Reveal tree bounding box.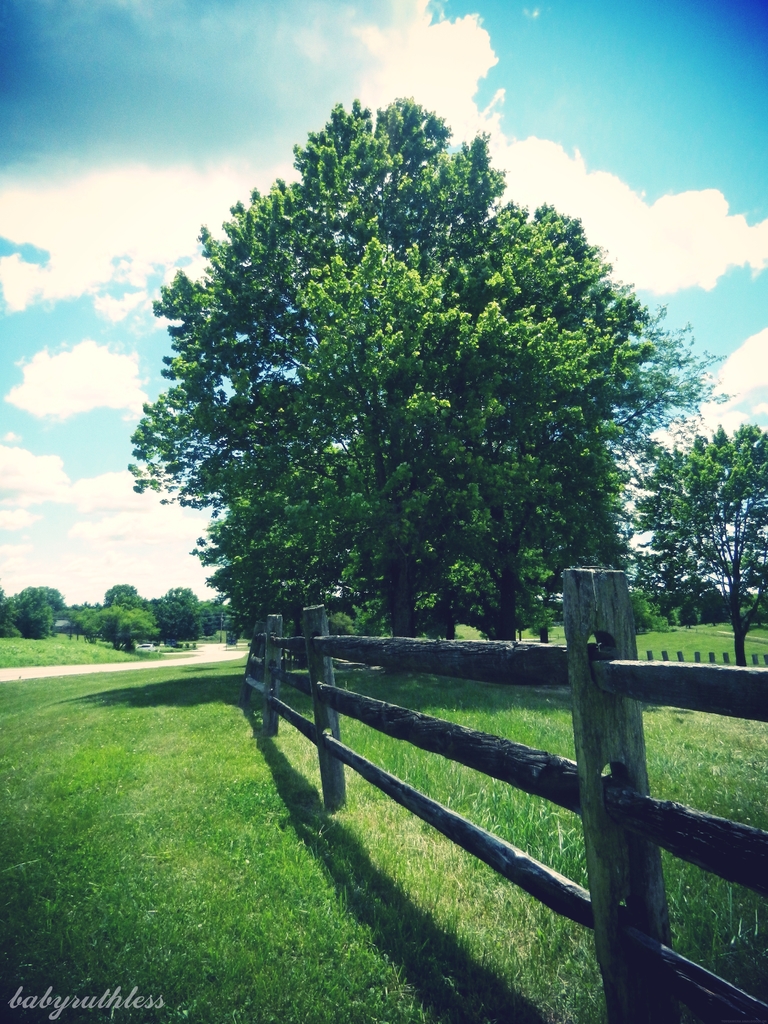
Revealed: Rect(81, 598, 164, 650).
